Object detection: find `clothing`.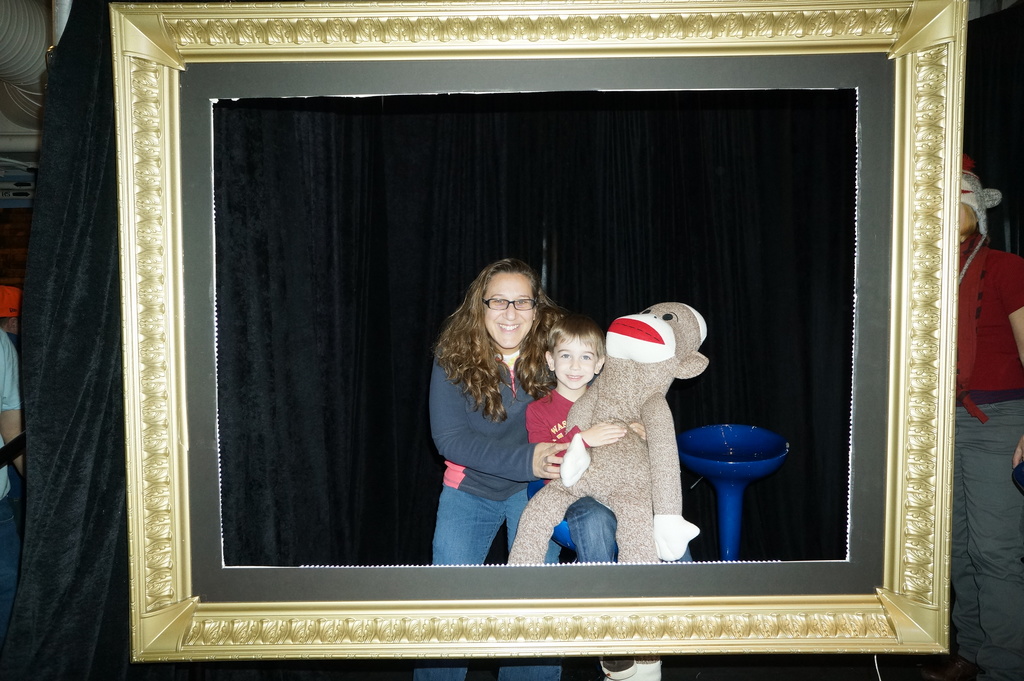
(527,380,623,569).
